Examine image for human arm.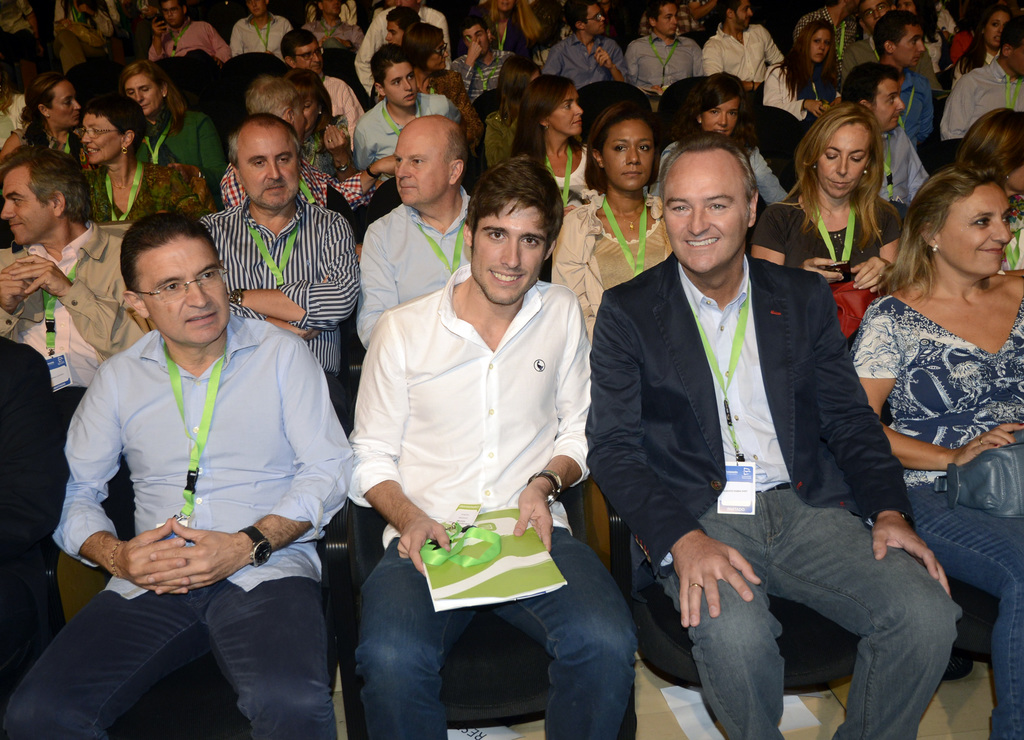
Examination result: Rect(701, 40, 765, 93).
